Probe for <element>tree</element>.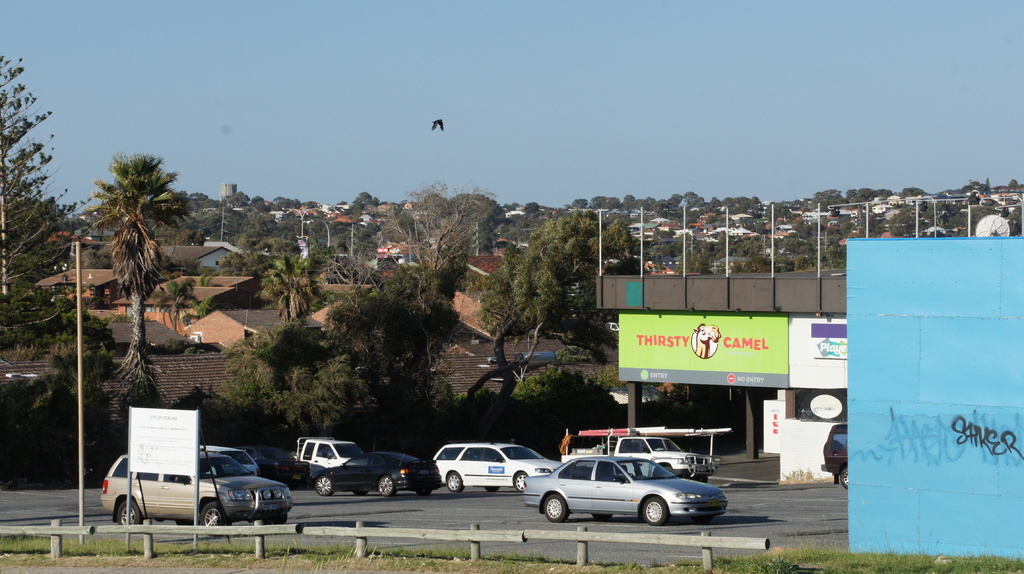
Probe result: (339,174,479,450).
